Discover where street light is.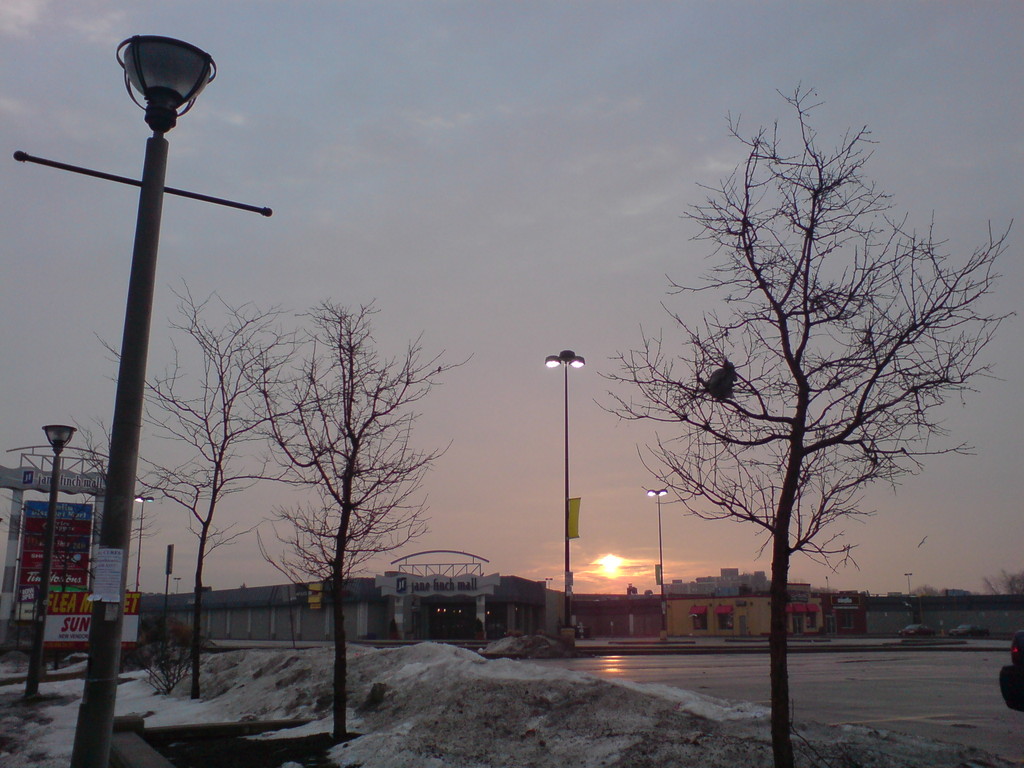
Discovered at (647, 486, 668, 643).
